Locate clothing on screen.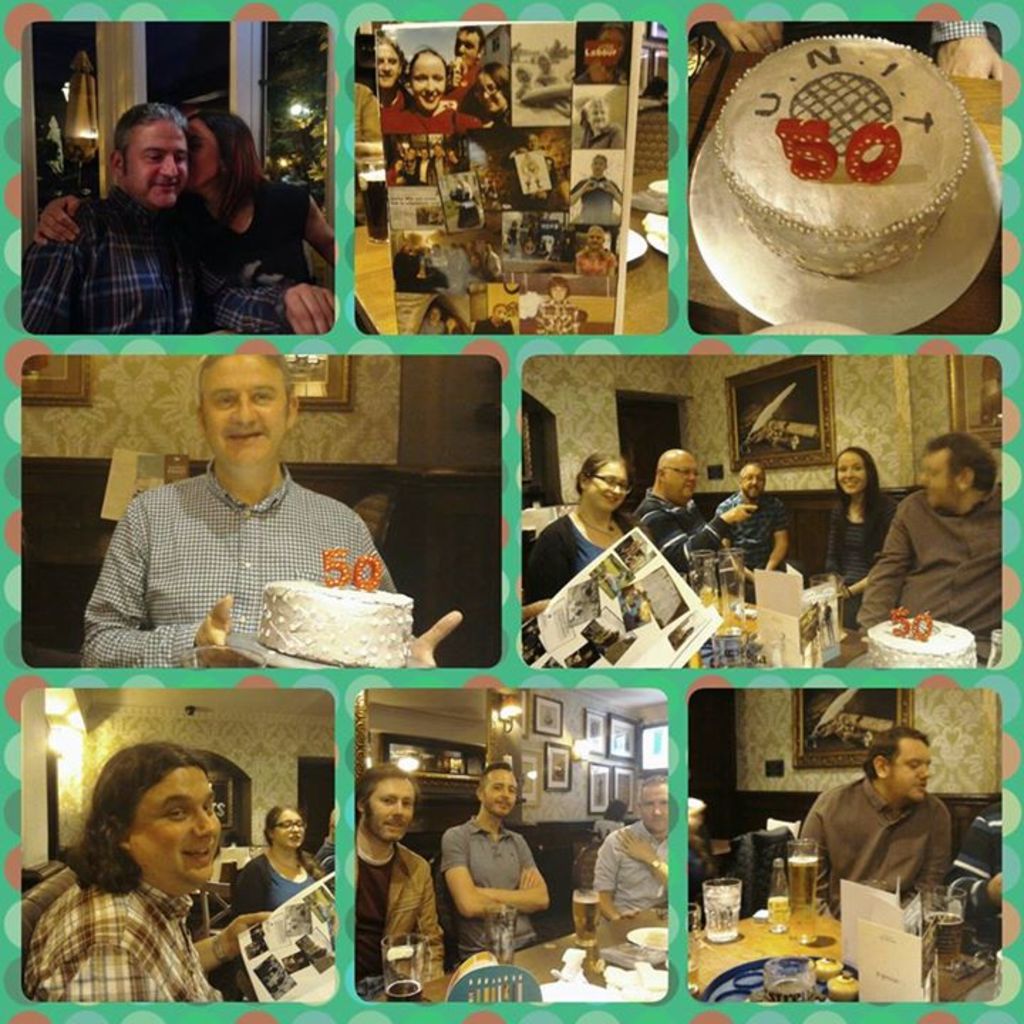
On screen at 437/815/545/957.
